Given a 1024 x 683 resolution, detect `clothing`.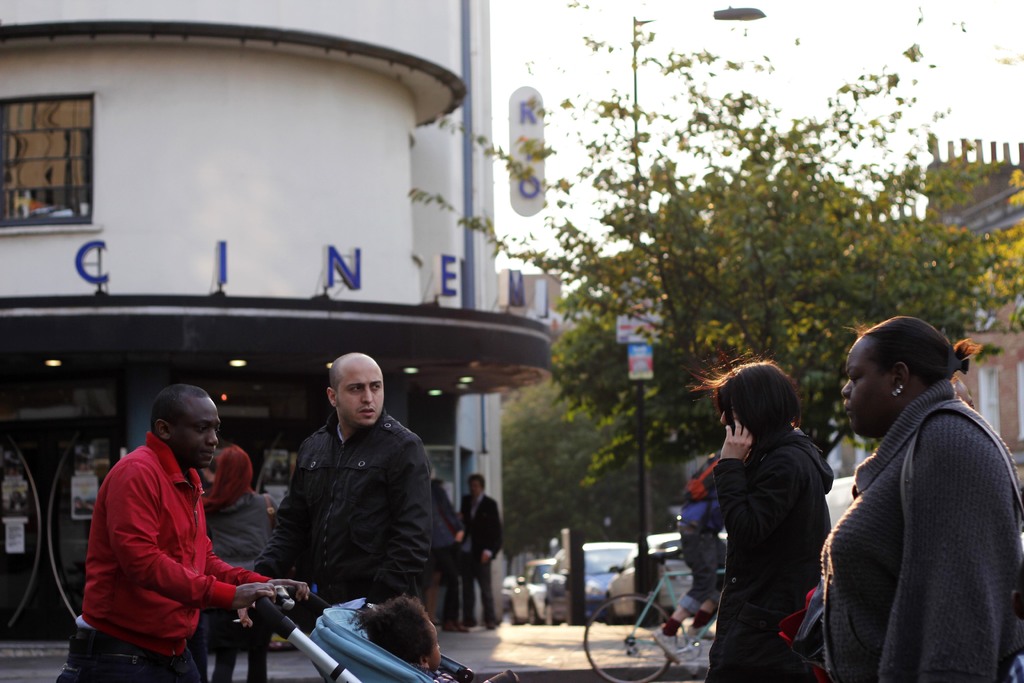
(x1=429, y1=477, x2=470, y2=618).
